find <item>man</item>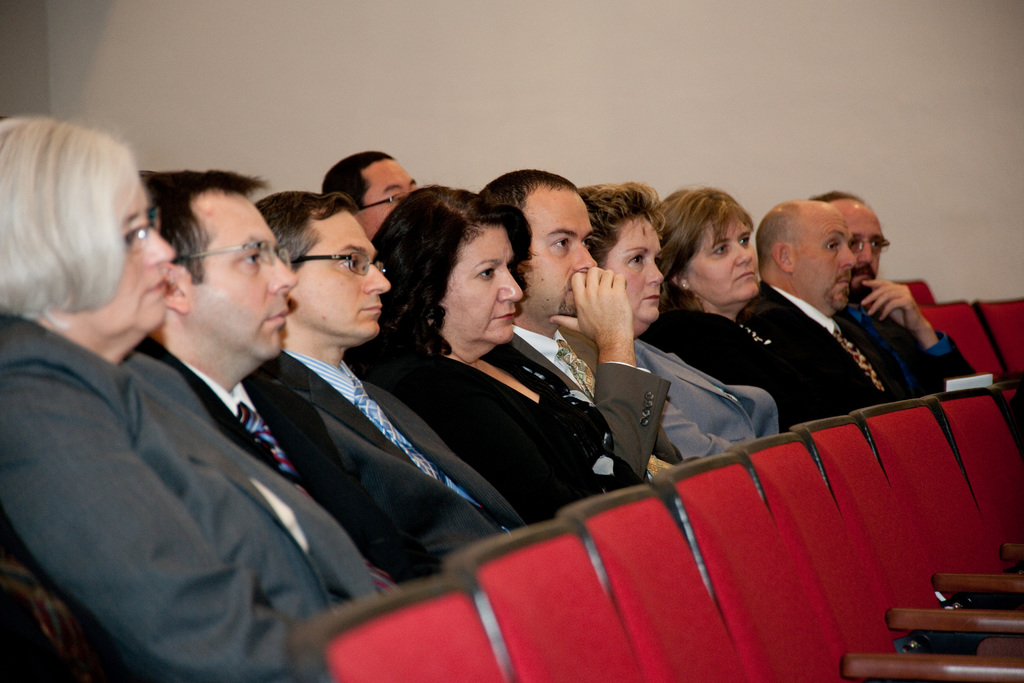
(243,187,528,598)
